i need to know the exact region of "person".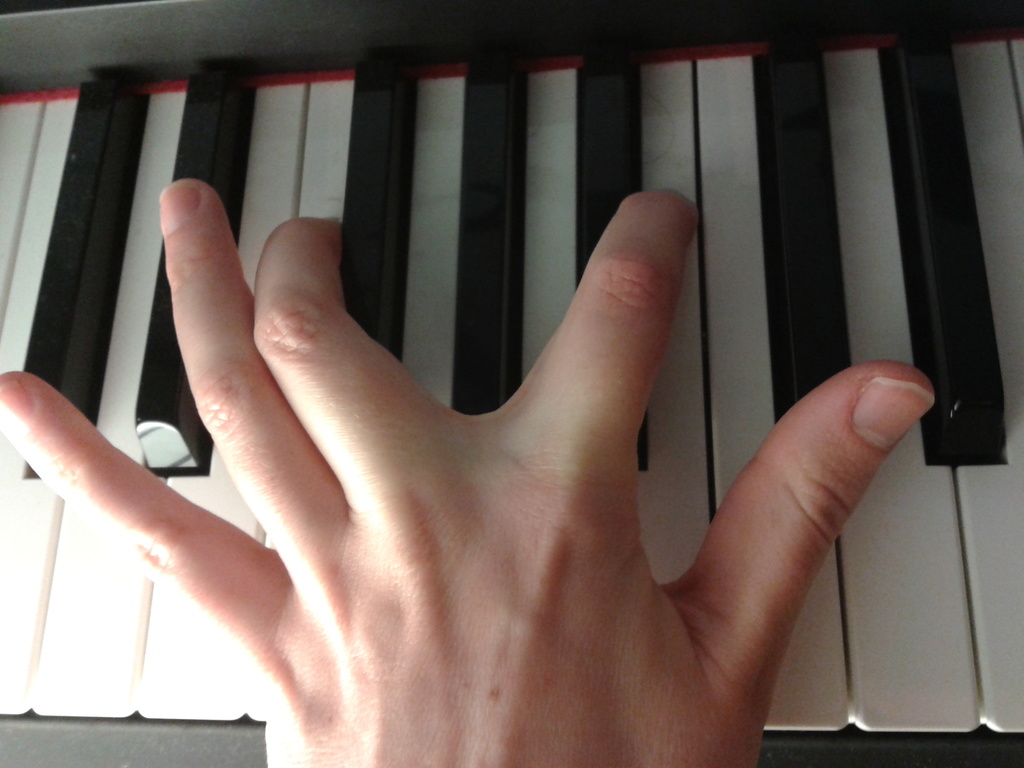
Region: <region>0, 177, 934, 767</region>.
